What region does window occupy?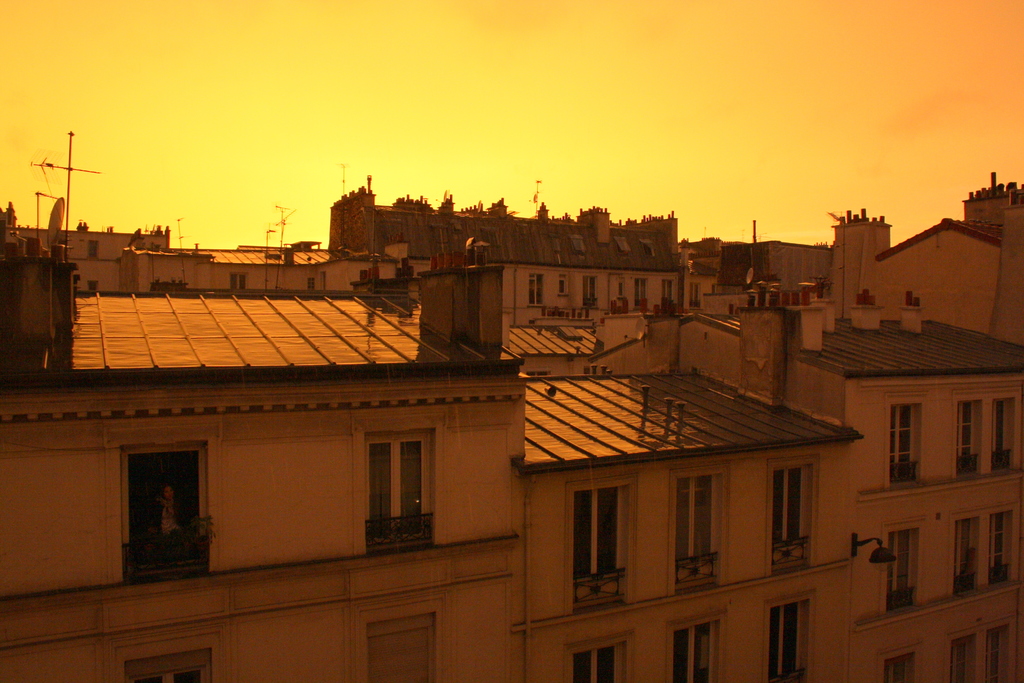
(366, 429, 435, 561).
